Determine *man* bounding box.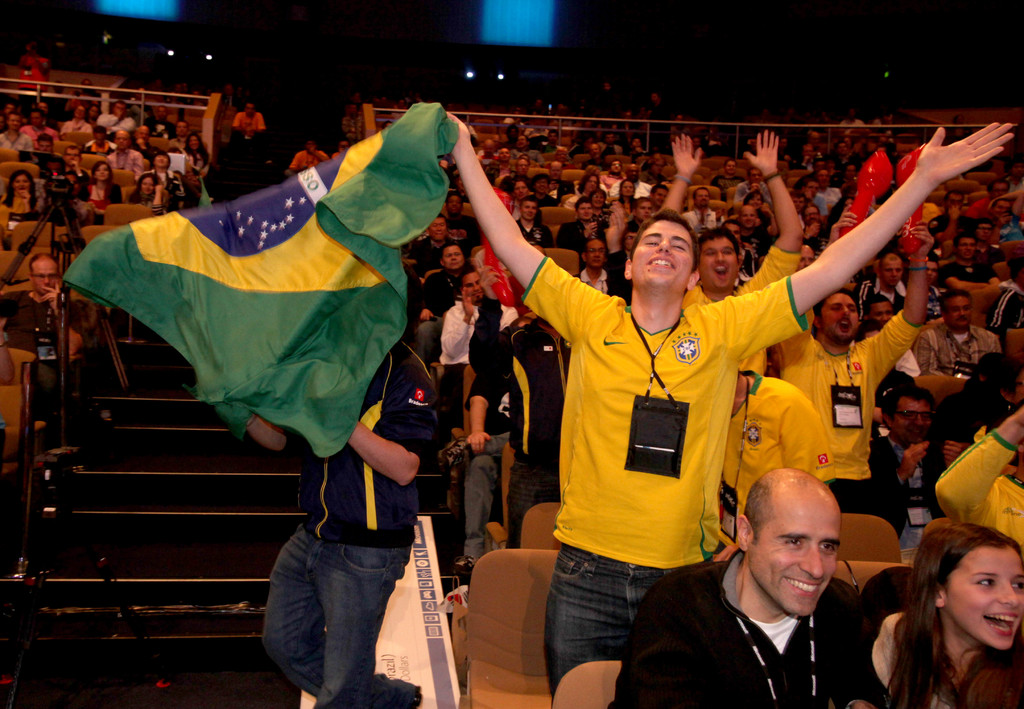
Determined: rect(1, 252, 81, 418).
